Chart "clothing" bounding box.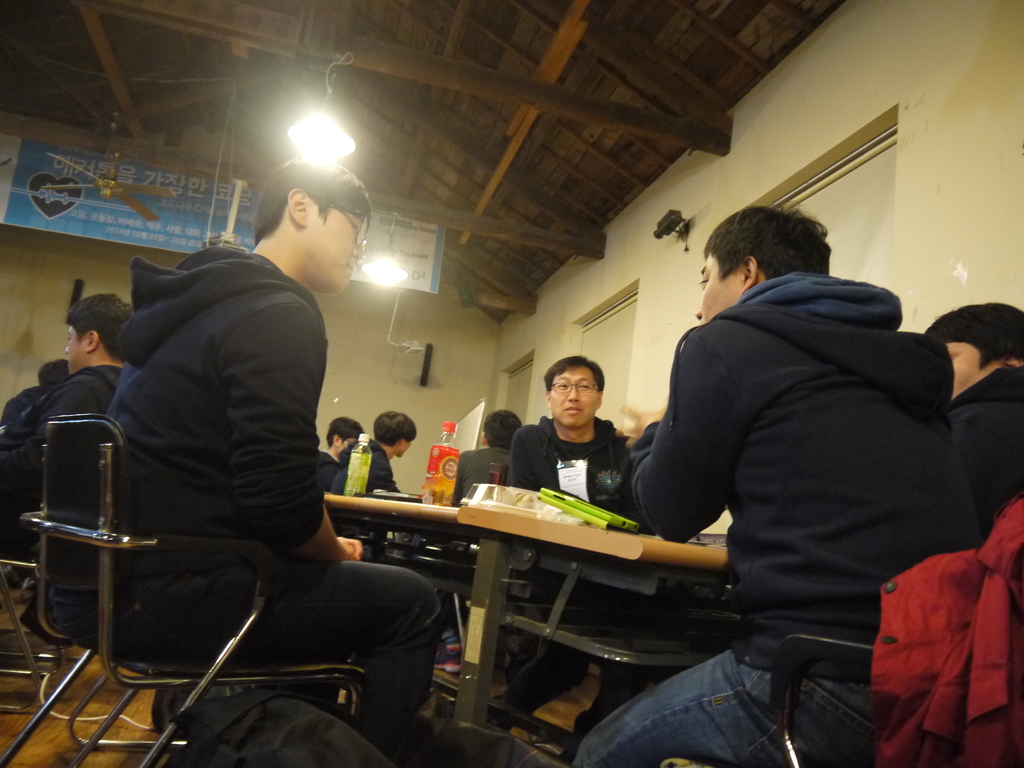
Charted: left=571, top=268, right=982, bottom=767.
